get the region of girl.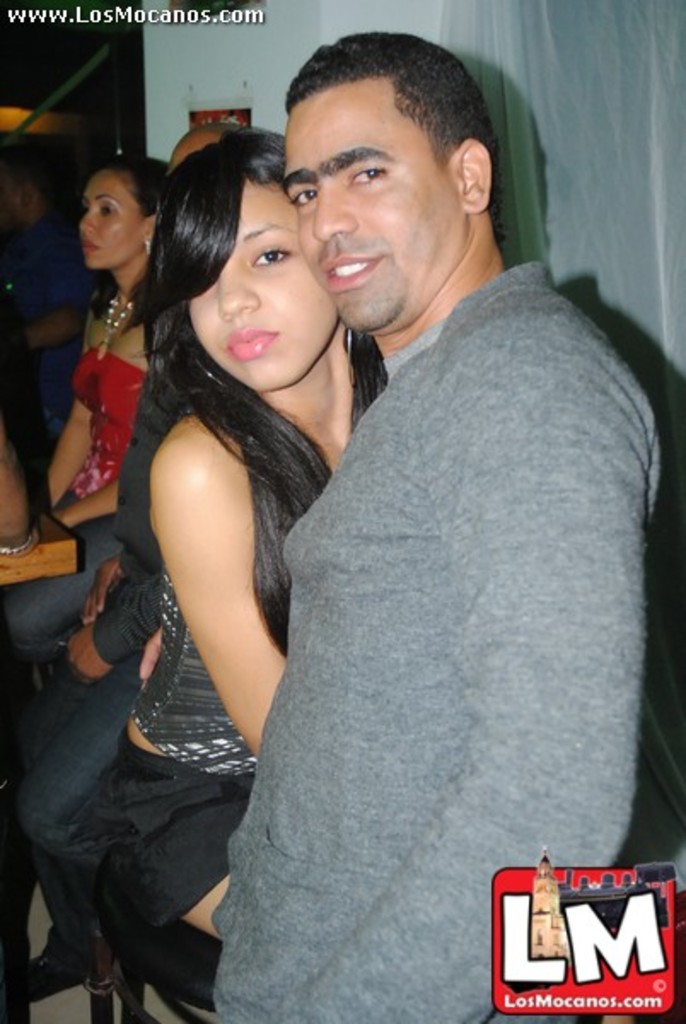
x1=215 y1=34 x2=662 y2=1019.
